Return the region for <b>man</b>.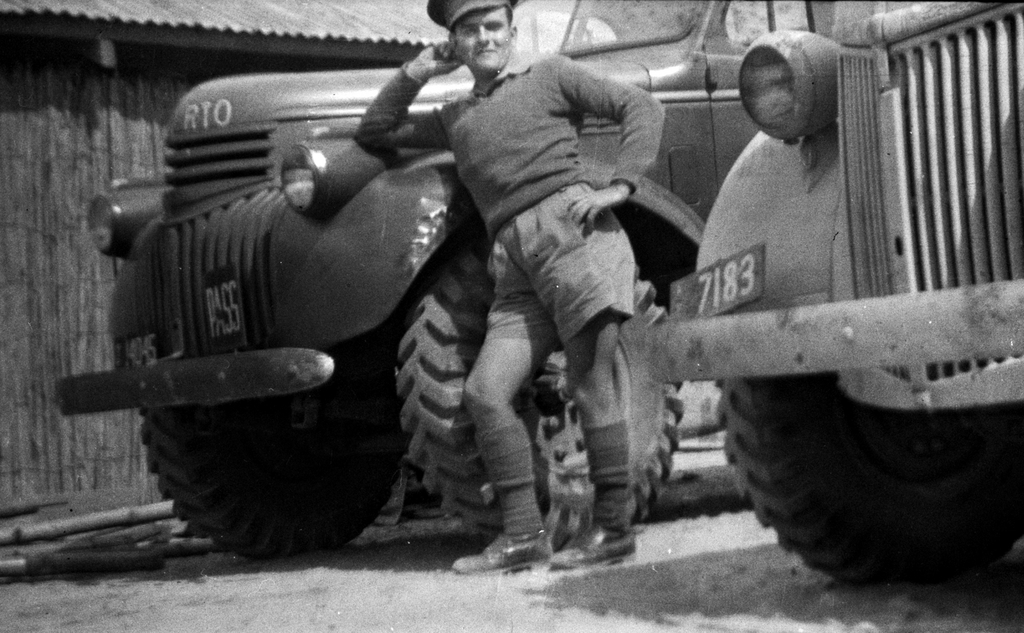
x1=408 y1=14 x2=666 y2=554.
